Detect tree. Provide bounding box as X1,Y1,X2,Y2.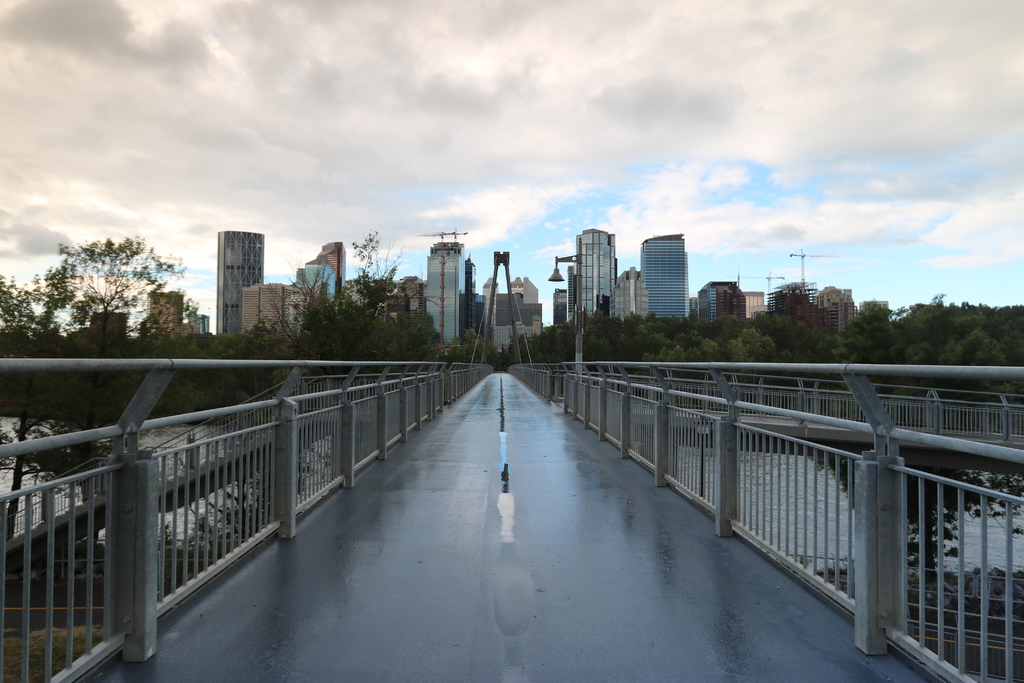
252,252,360,369.
